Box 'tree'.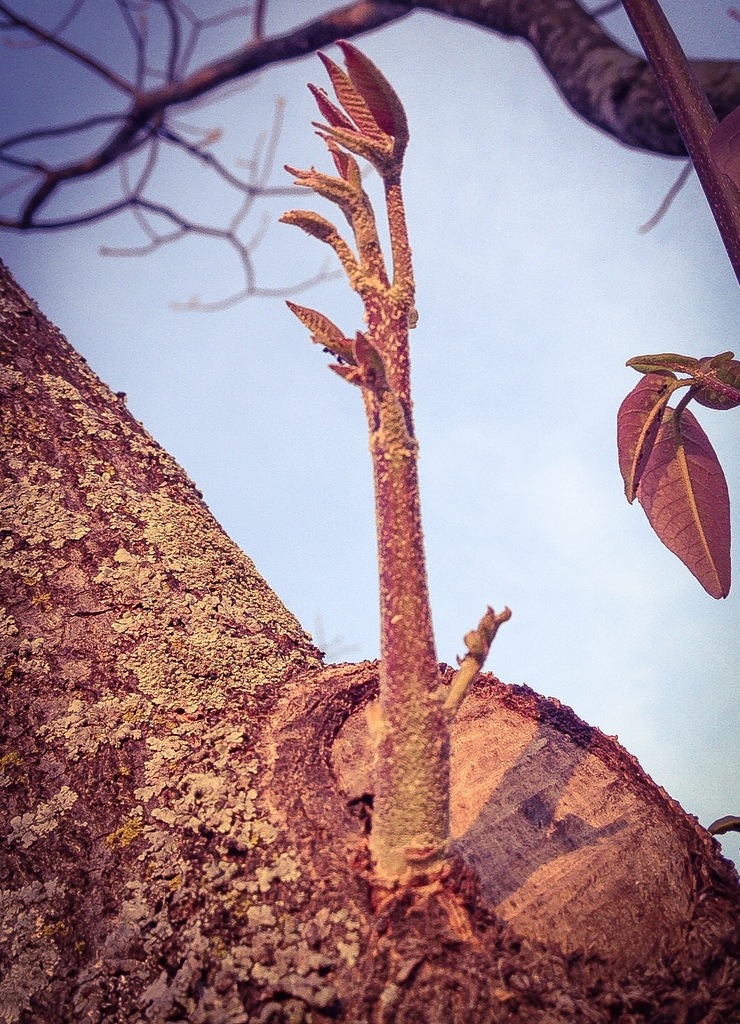
(0,0,739,1023).
